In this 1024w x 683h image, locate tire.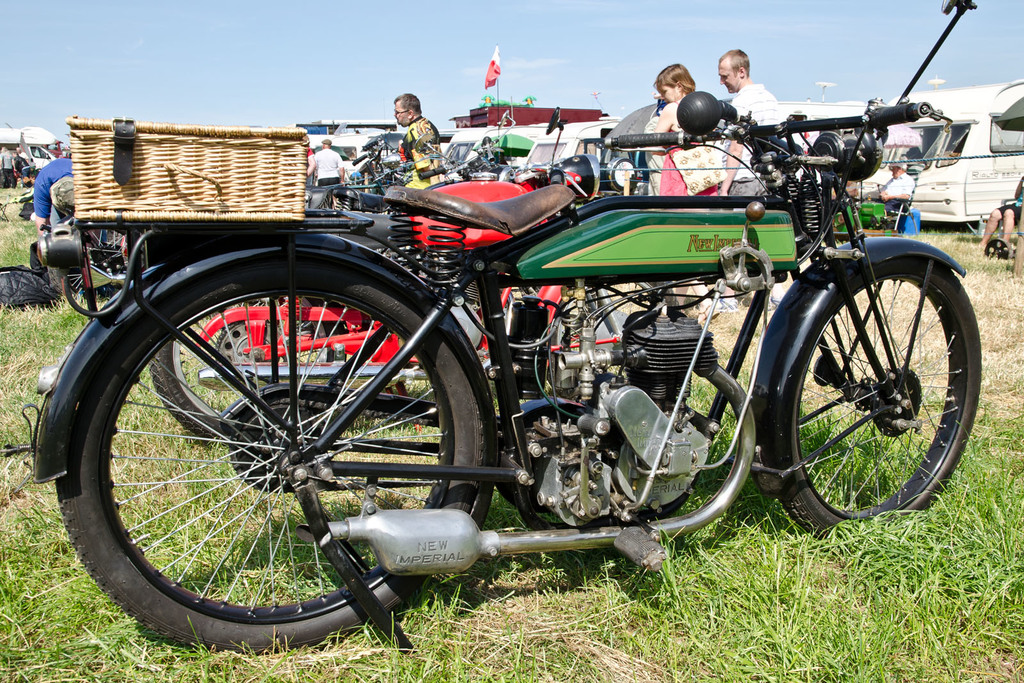
Bounding box: crop(54, 253, 486, 654).
